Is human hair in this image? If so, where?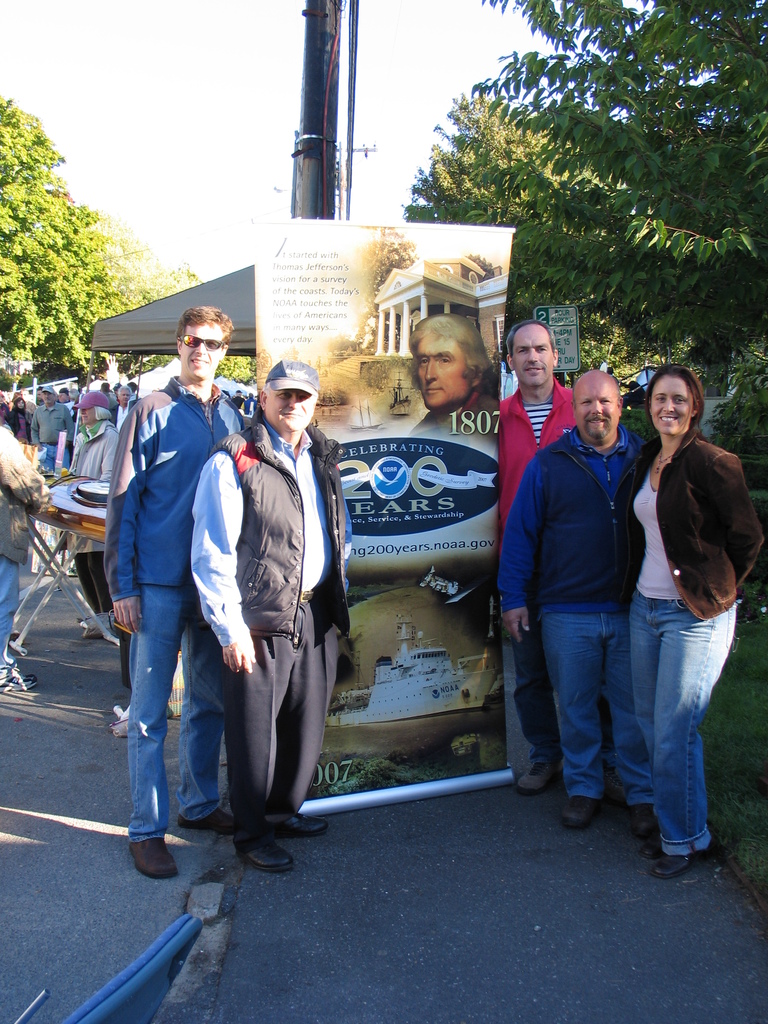
Yes, at select_region(506, 312, 562, 356).
